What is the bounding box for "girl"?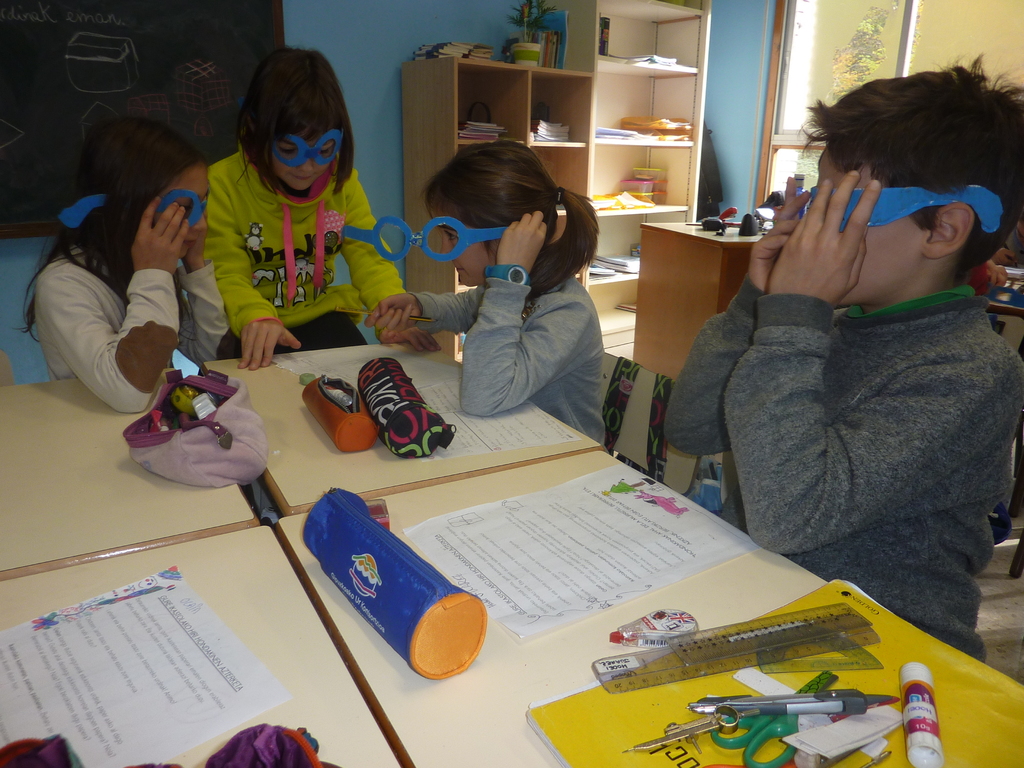
[left=202, top=46, right=442, bottom=372].
